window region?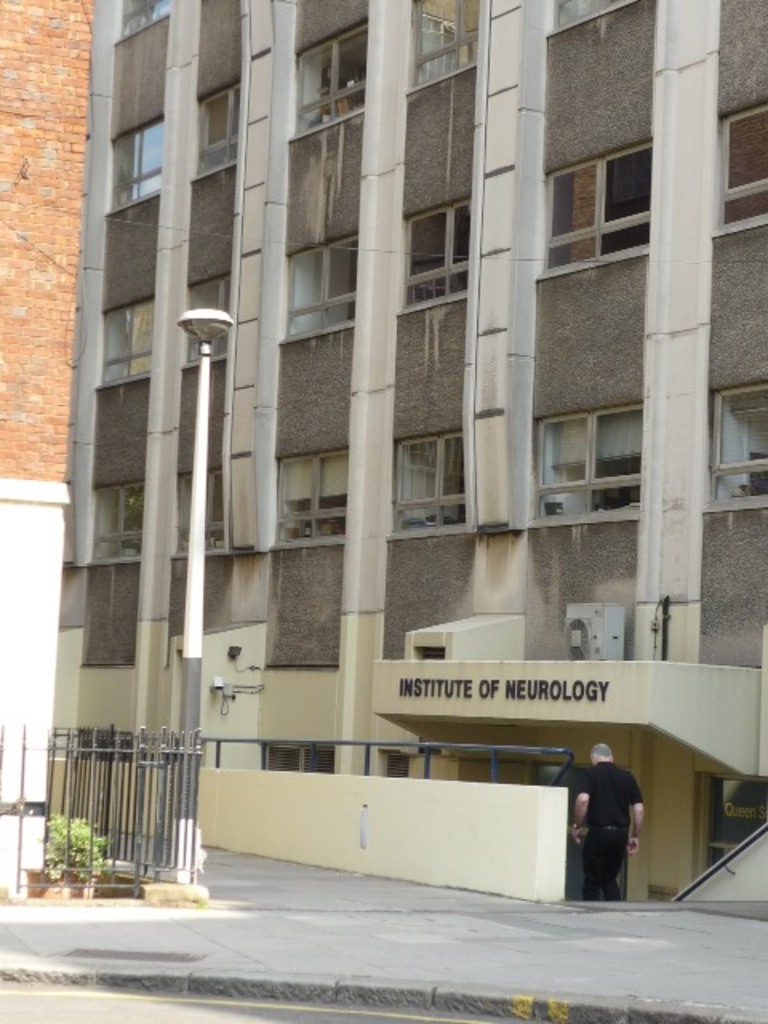
554 0 630 34
